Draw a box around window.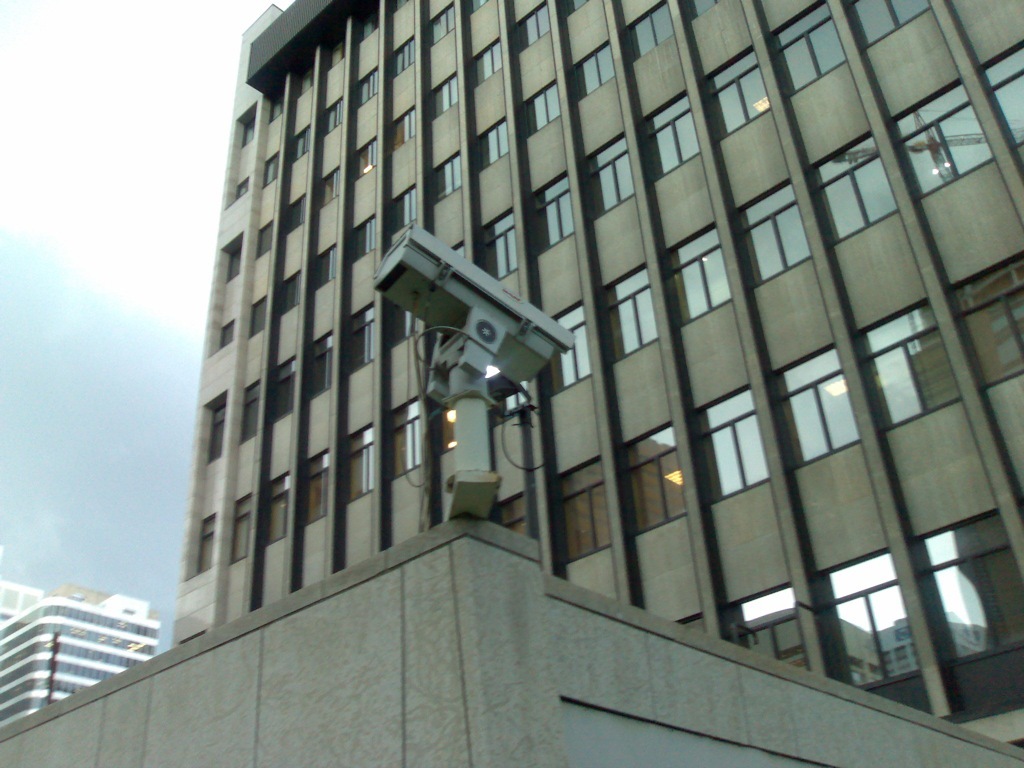
295 50 315 96.
